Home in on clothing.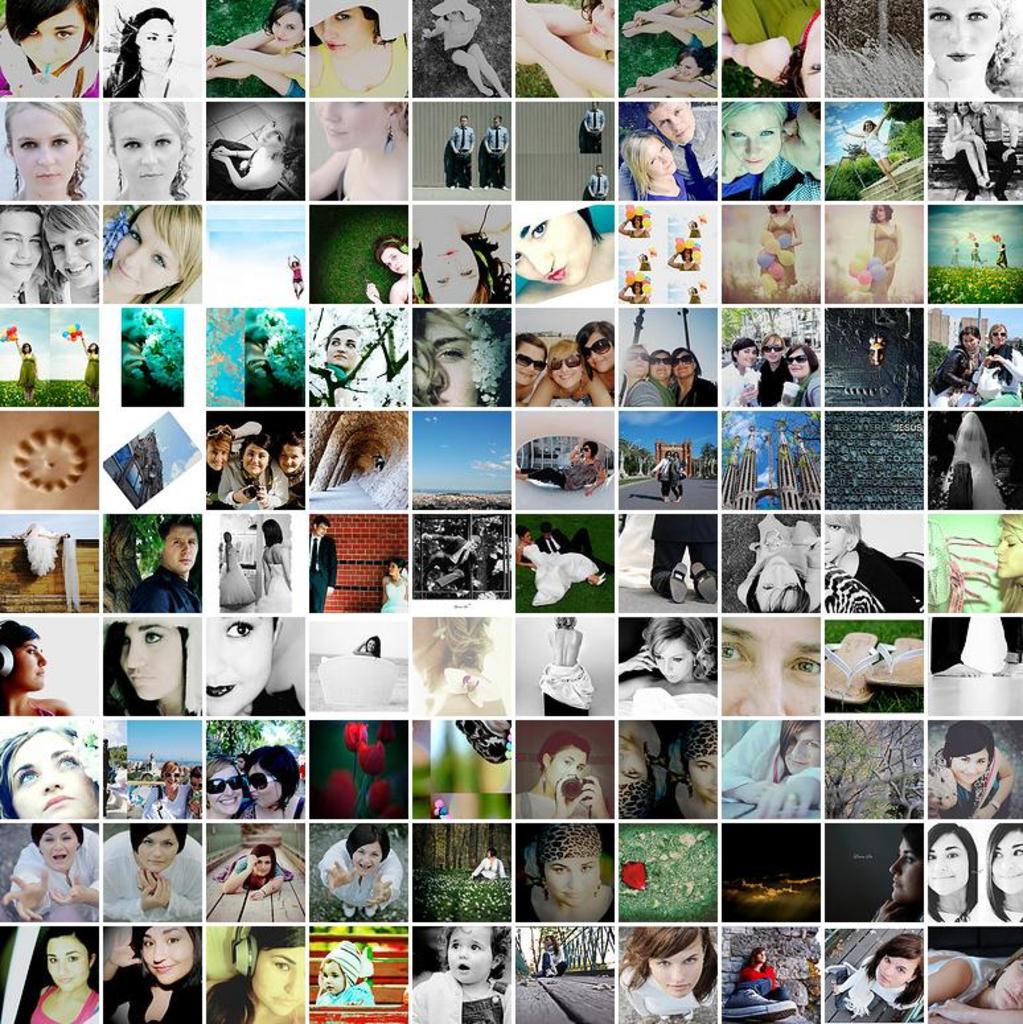
Homed in at 617 961 720 1023.
